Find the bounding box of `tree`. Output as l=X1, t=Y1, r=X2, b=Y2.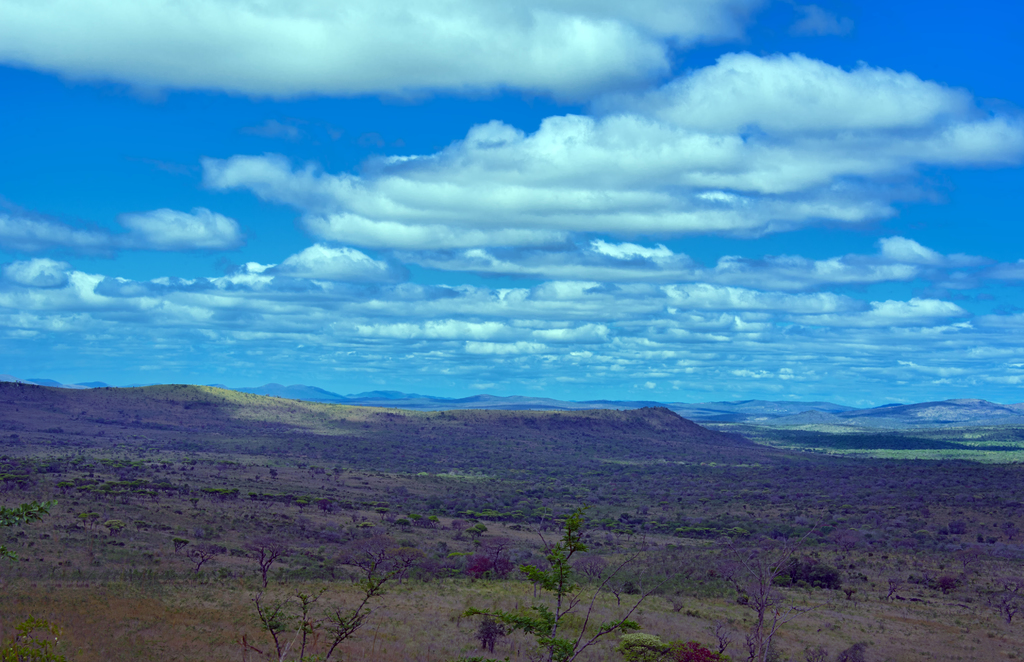
l=243, t=535, r=289, b=590.
